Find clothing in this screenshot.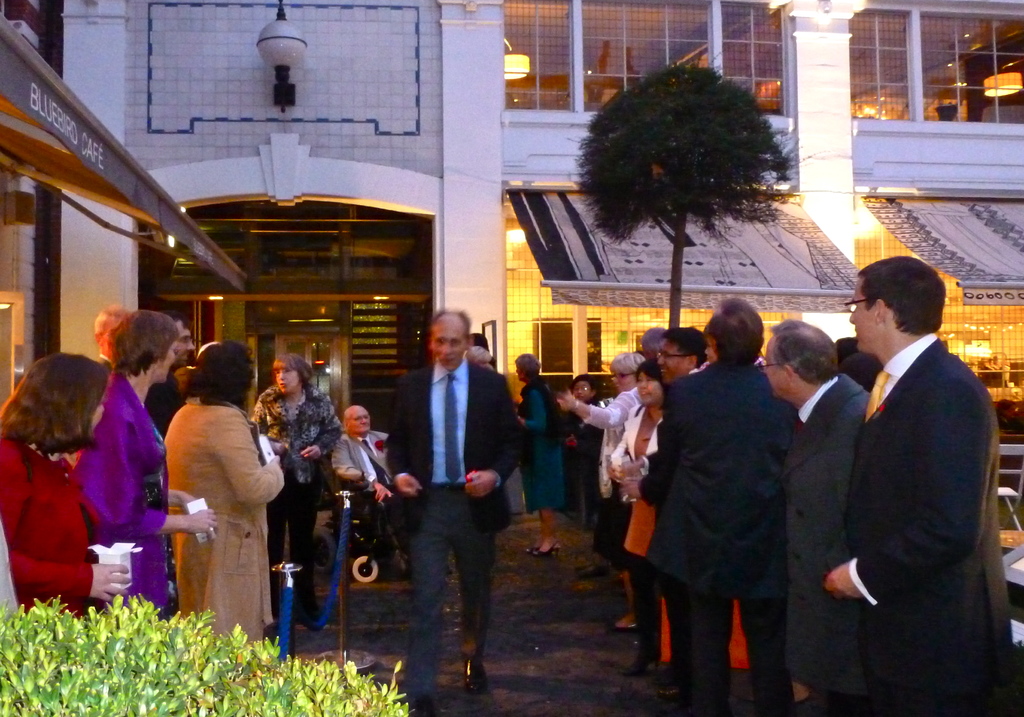
The bounding box for clothing is (x1=163, y1=397, x2=289, y2=648).
